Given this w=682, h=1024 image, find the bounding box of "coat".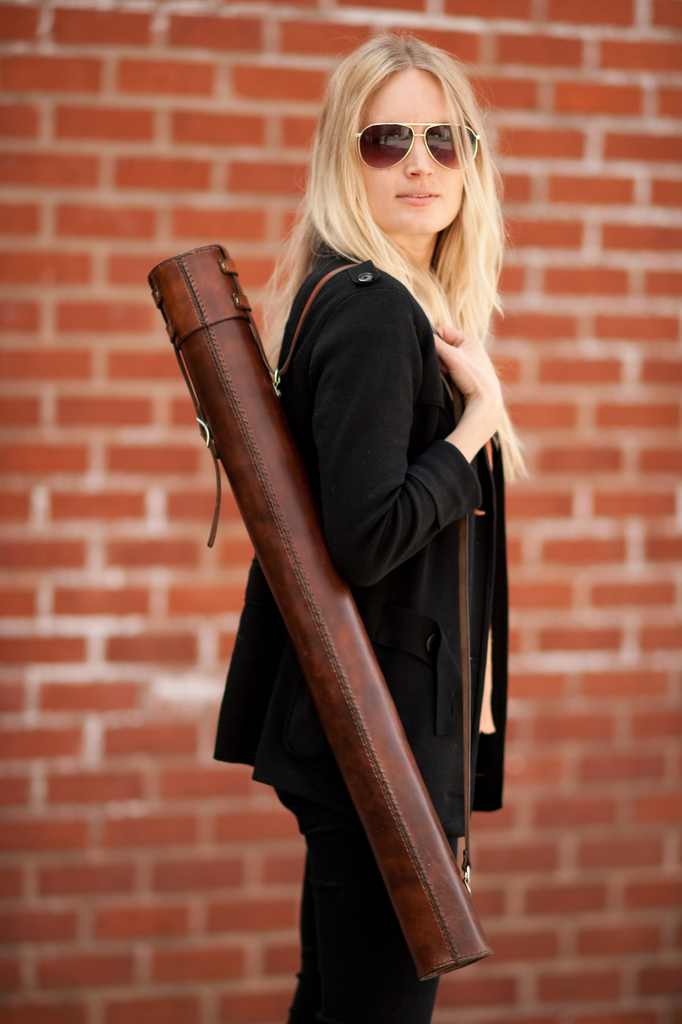
(left=239, top=146, right=522, bottom=888).
